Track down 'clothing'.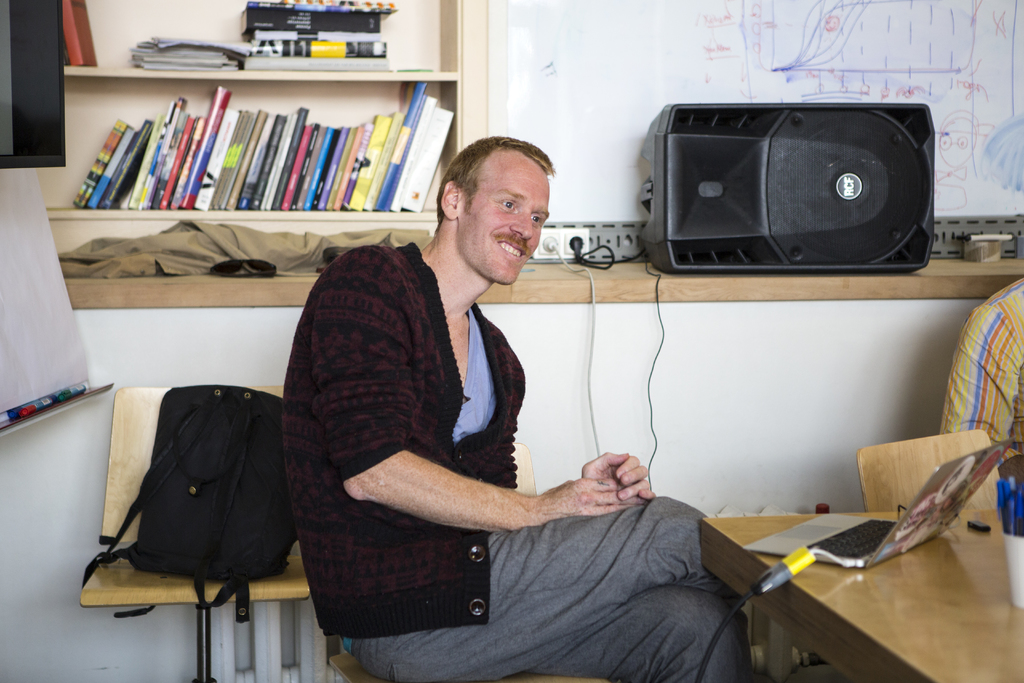
Tracked to (284, 224, 765, 682).
